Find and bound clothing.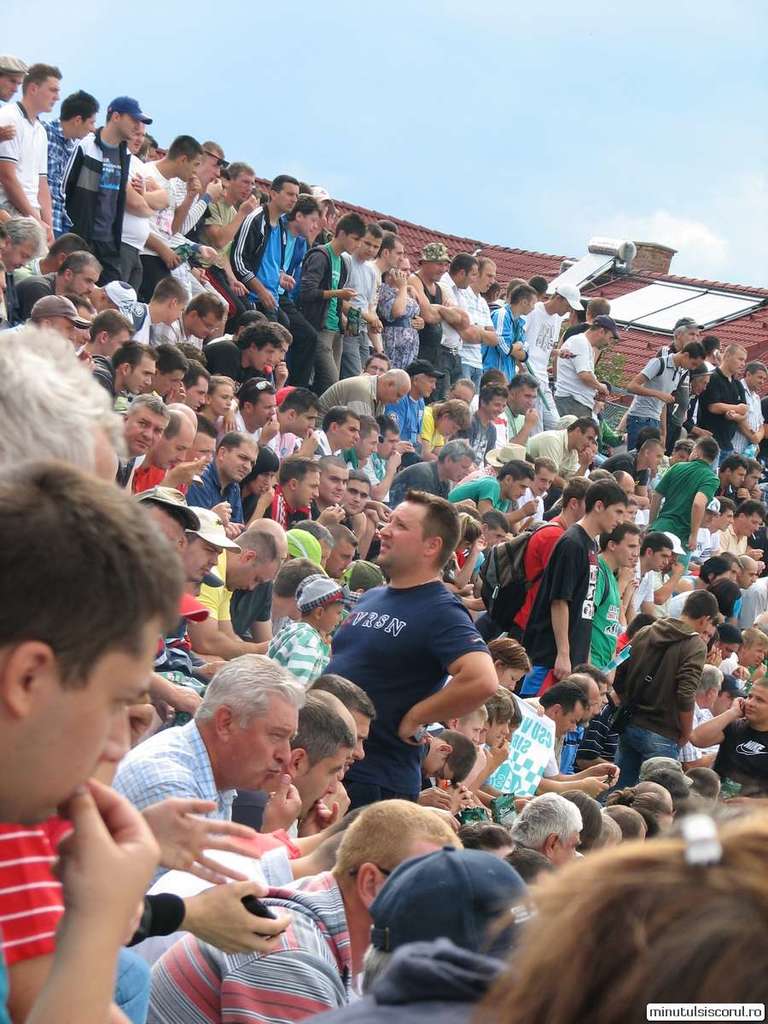
Bound: detection(329, 575, 491, 811).
